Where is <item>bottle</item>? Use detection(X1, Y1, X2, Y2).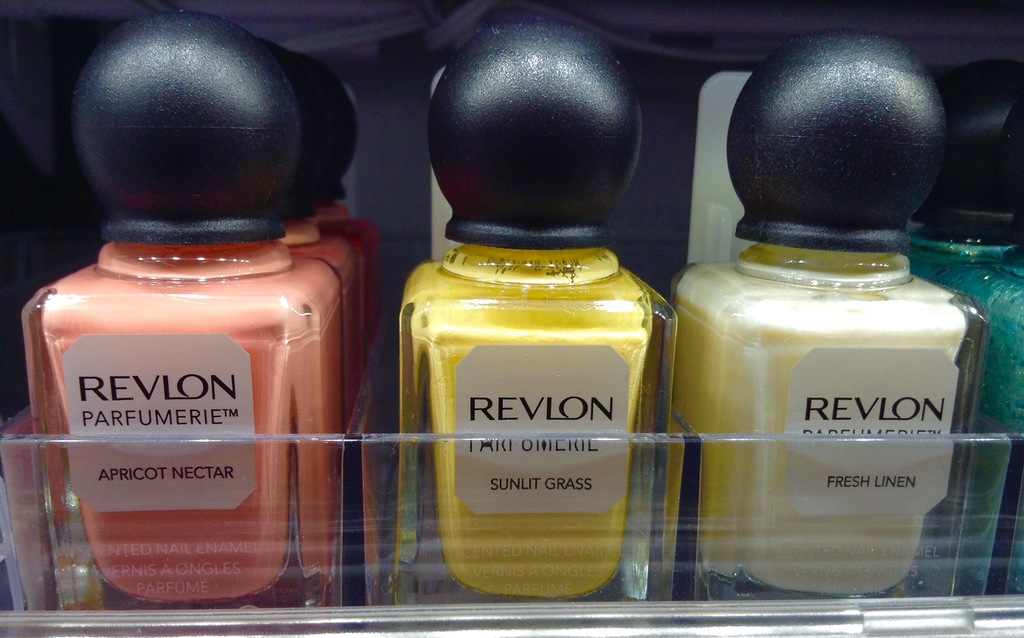
detection(26, 27, 371, 607).
